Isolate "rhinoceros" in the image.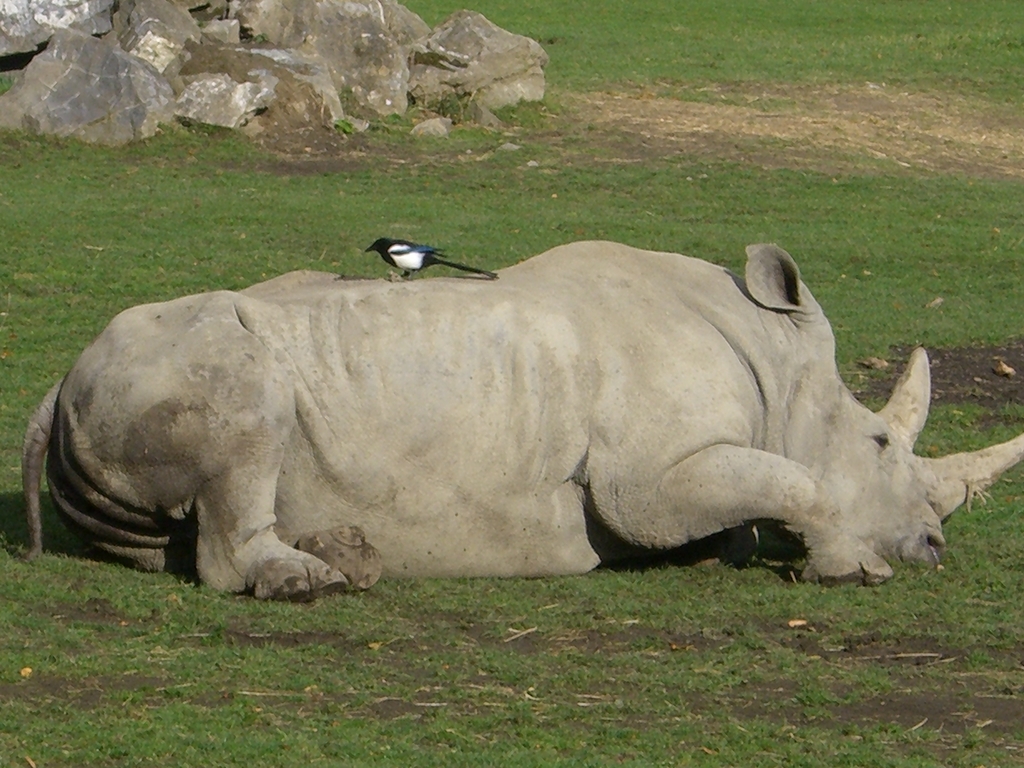
Isolated region: x1=17 y1=234 x2=1023 y2=598.
